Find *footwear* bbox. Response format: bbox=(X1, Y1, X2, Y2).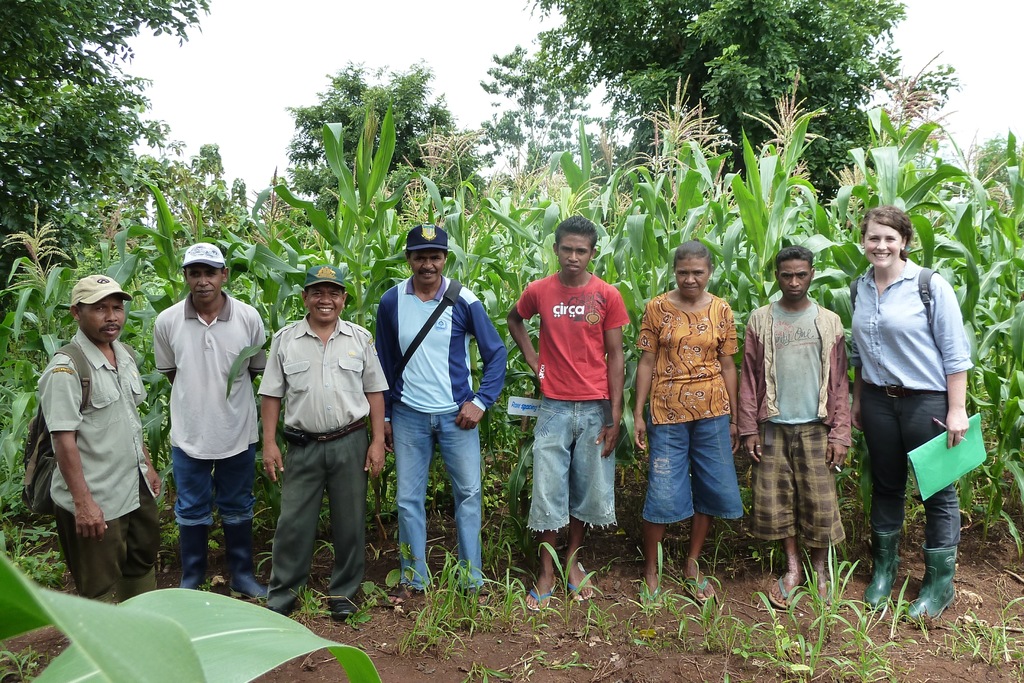
bbox=(518, 588, 563, 613).
